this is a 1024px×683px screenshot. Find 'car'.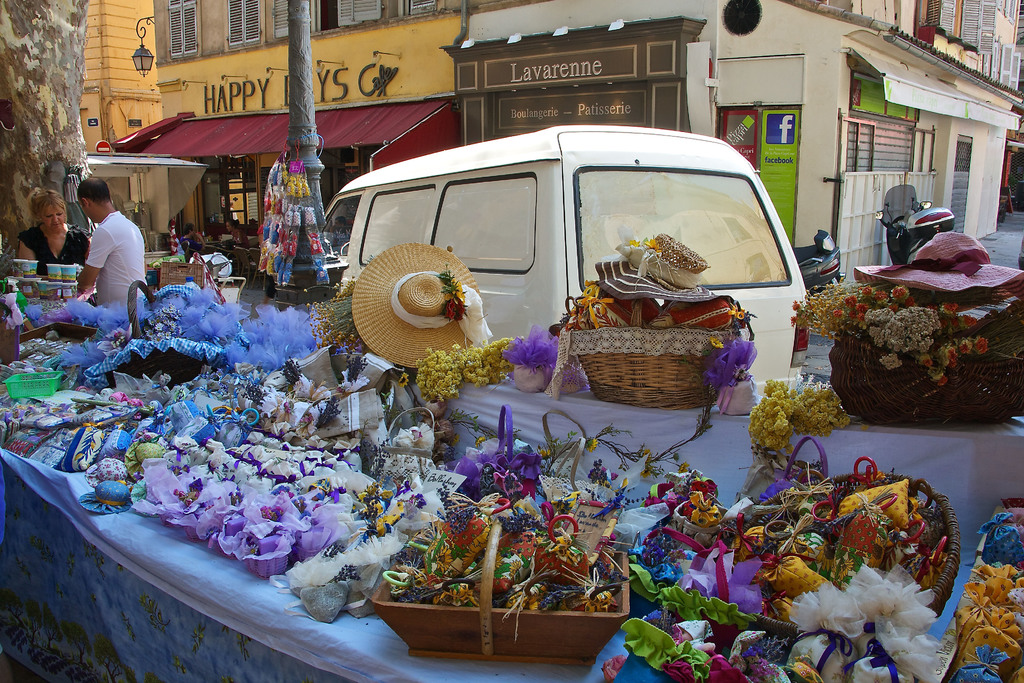
Bounding box: pyautogui.locateOnScreen(323, 125, 810, 407).
